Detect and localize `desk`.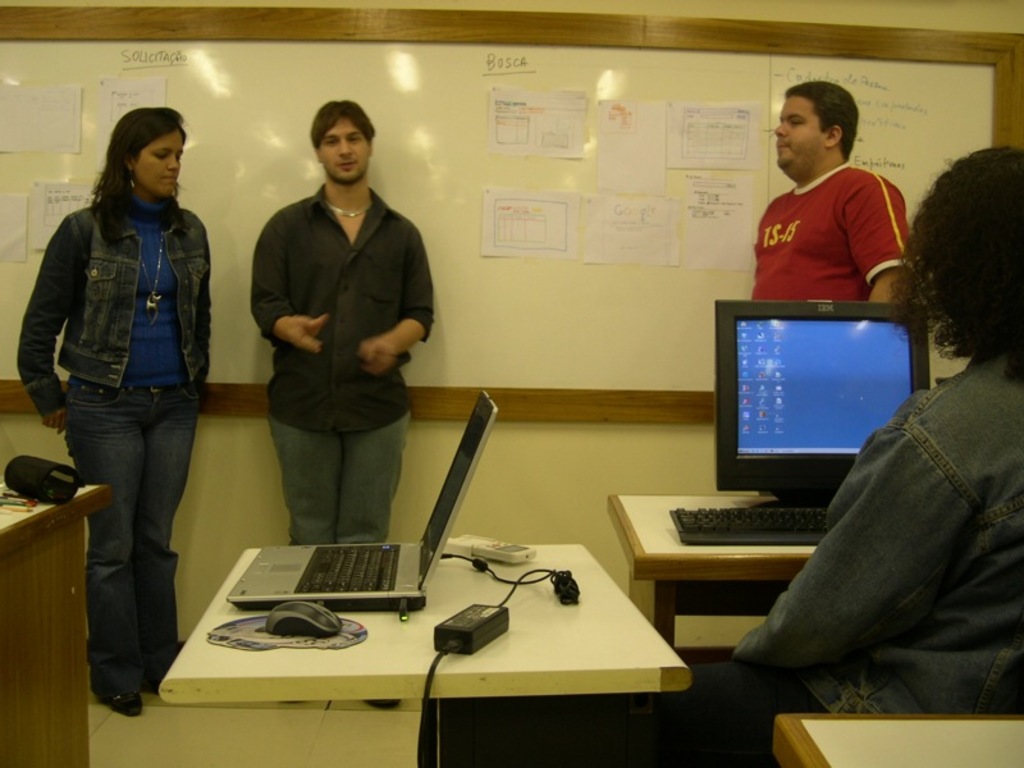
Localized at 0:474:115:767.
